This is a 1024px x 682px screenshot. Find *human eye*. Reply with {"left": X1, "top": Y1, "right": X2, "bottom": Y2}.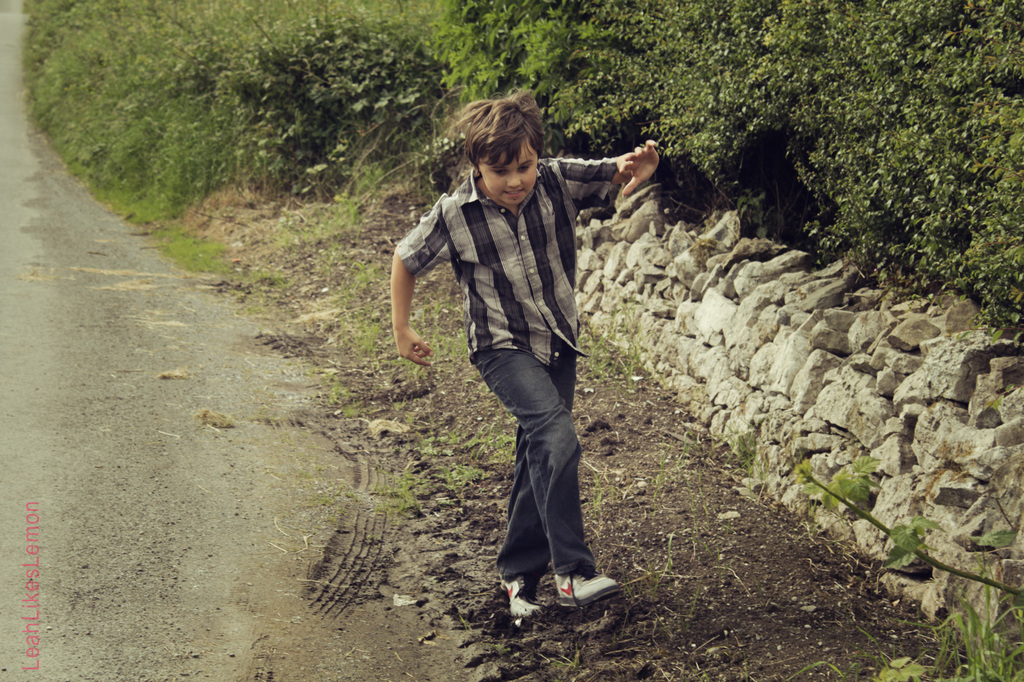
{"left": 516, "top": 161, "right": 532, "bottom": 171}.
